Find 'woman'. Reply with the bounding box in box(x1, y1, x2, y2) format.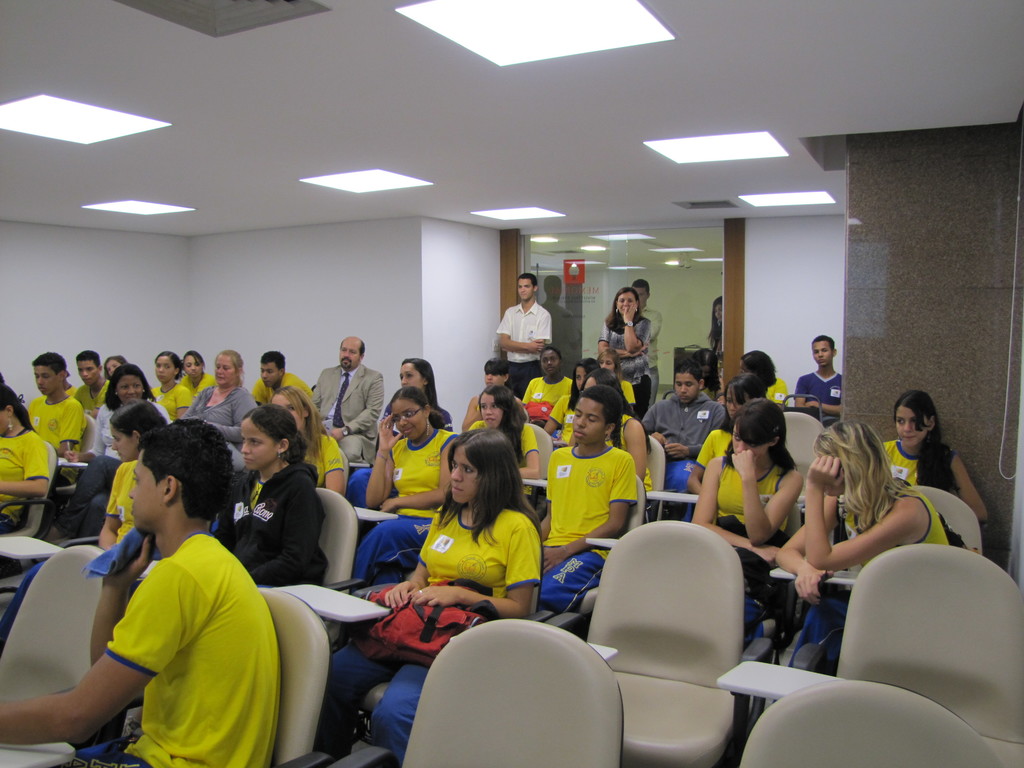
box(596, 289, 664, 424).
